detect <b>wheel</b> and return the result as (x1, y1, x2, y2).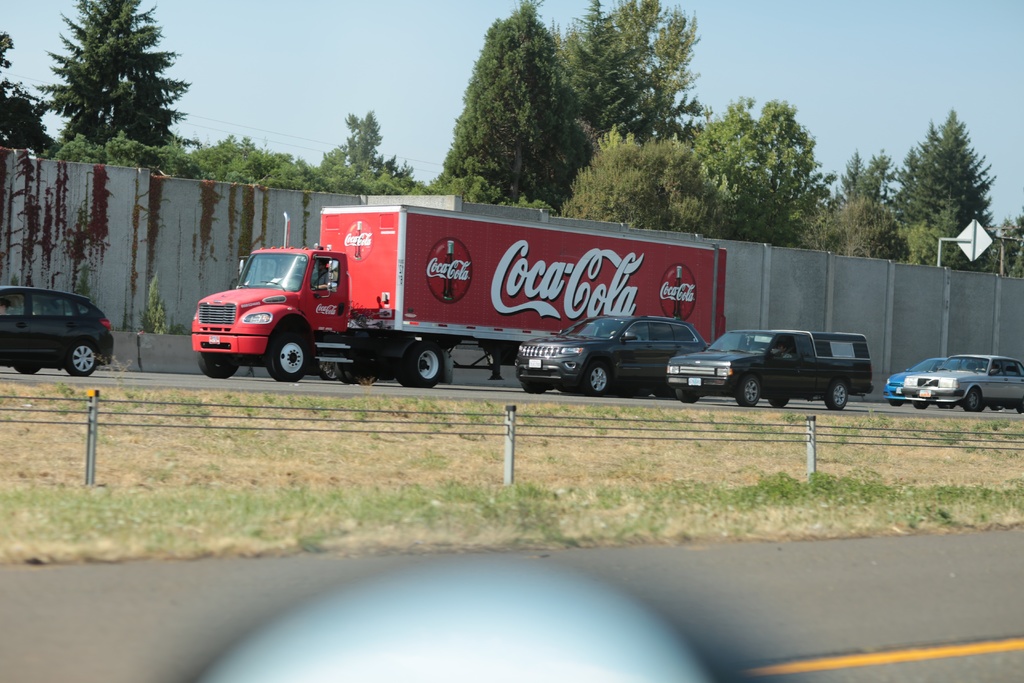
(580, 358, 610, 396).
